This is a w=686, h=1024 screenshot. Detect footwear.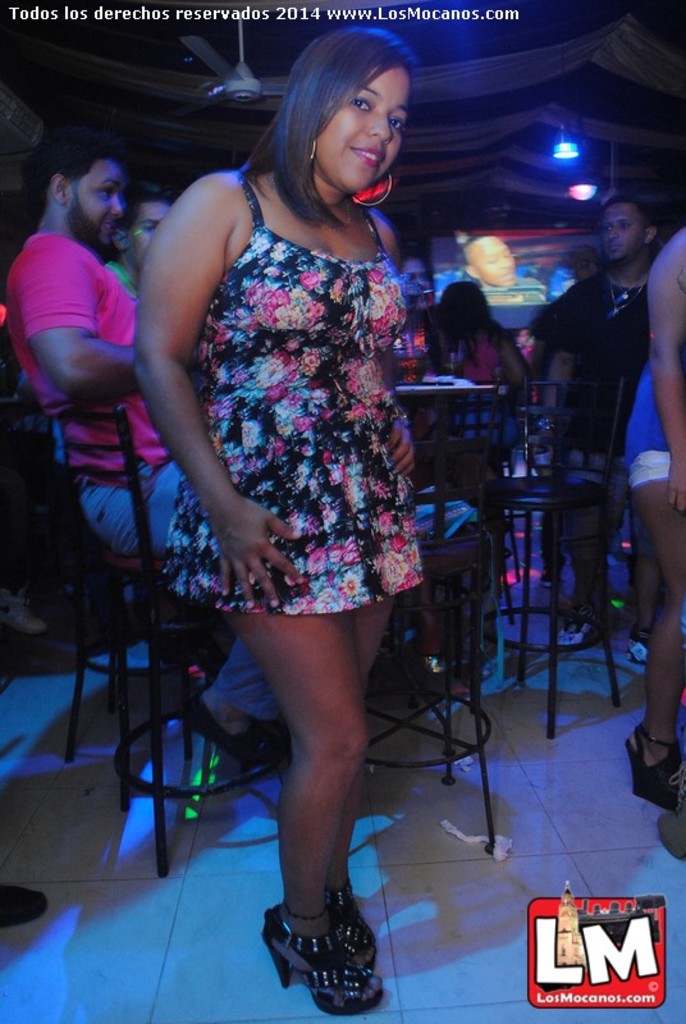
box=[264, 929, 383, 1018].
